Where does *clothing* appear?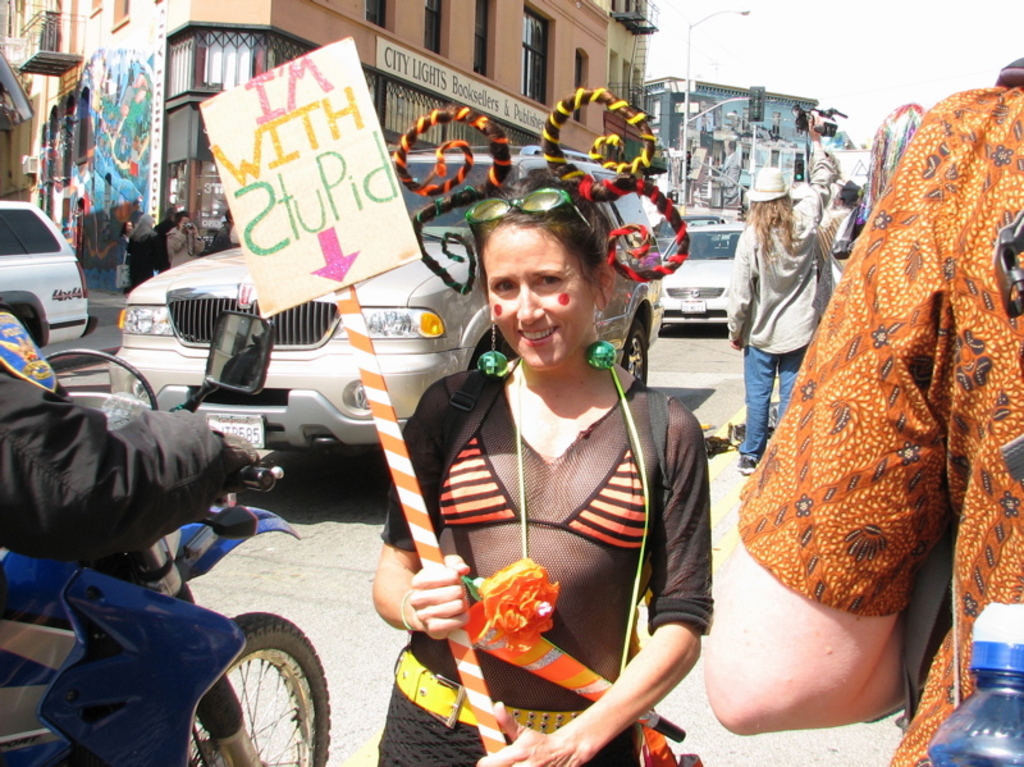
Appears at rect(749, 86, 1011, 703).
